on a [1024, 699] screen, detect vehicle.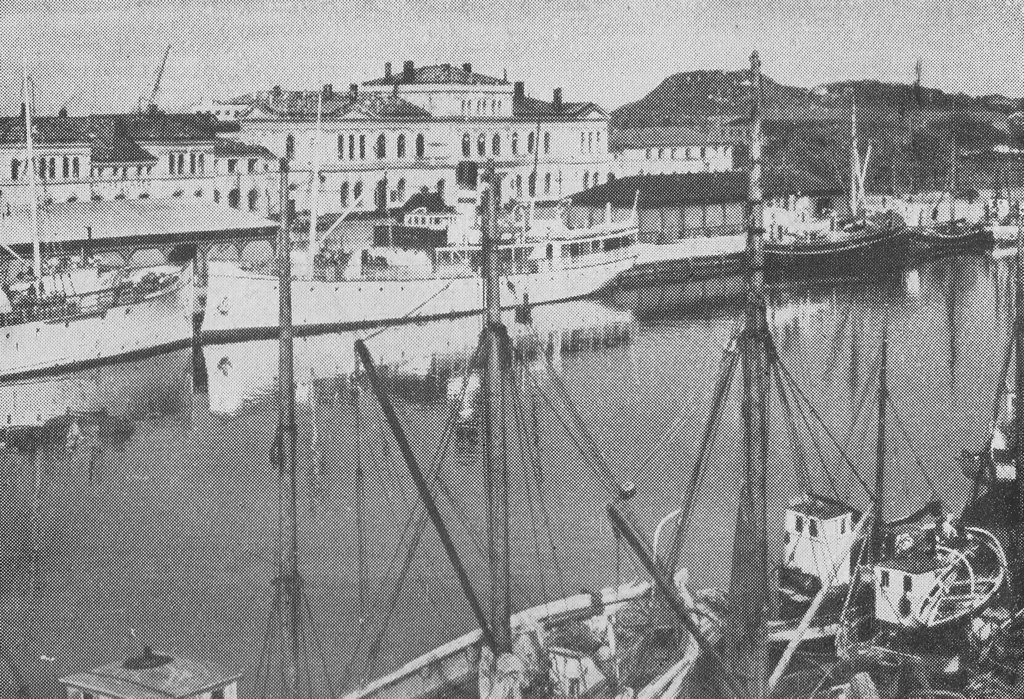
<box>714,291,1023,698</box>.
